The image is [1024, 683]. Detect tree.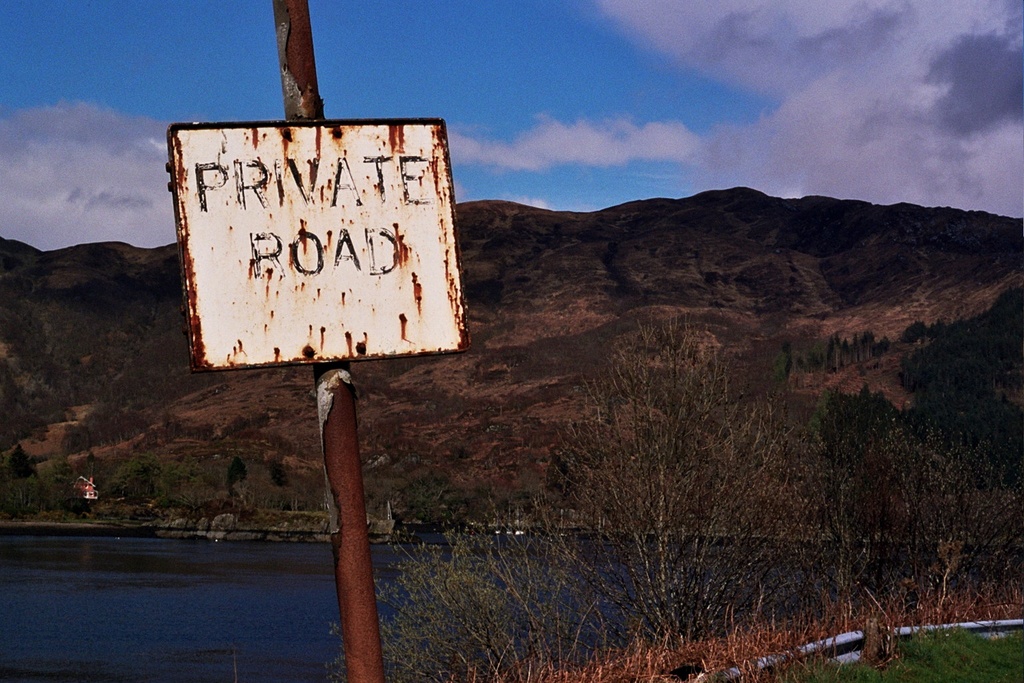
Detection: select_region(224, 450, 249, 502).
